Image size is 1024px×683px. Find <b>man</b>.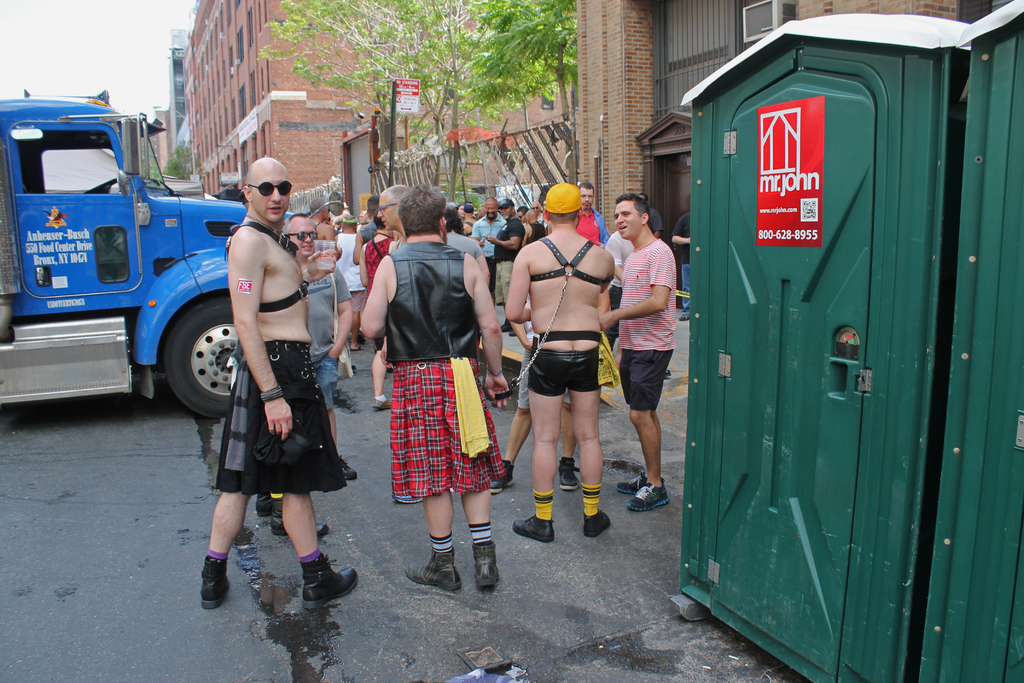
<bbox>285, 211, 352, 486</bbox>.
